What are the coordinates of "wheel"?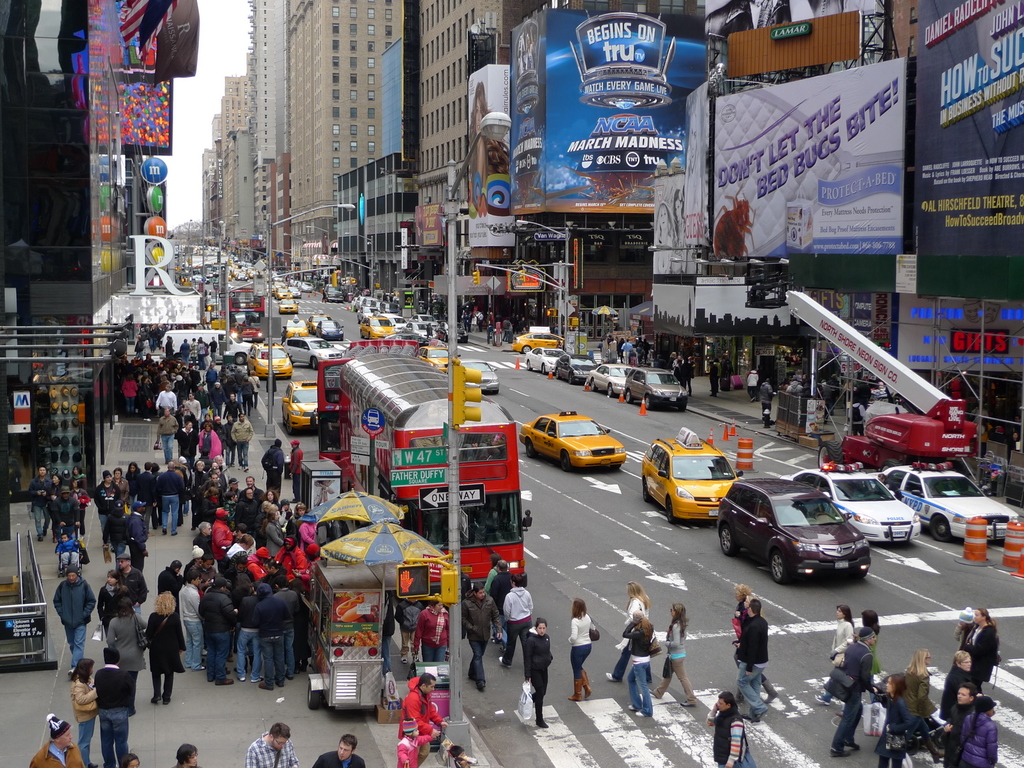
region(607, 384, 613, 397).
